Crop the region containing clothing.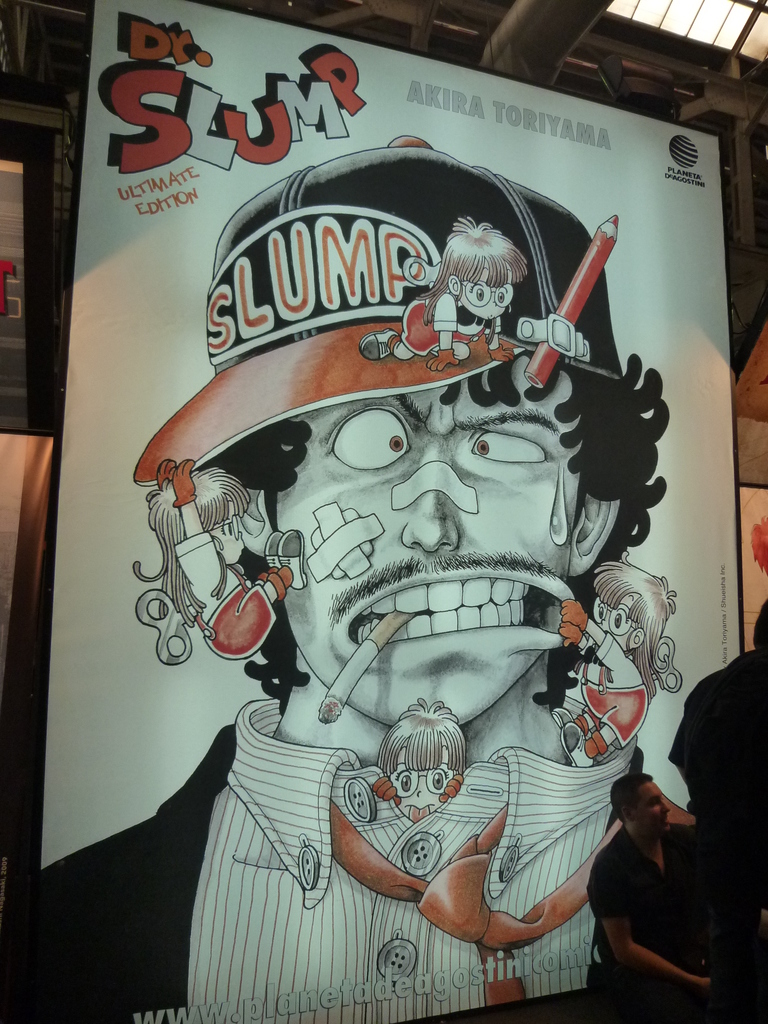
Crop region: region(588, 823, 758, 1018).
